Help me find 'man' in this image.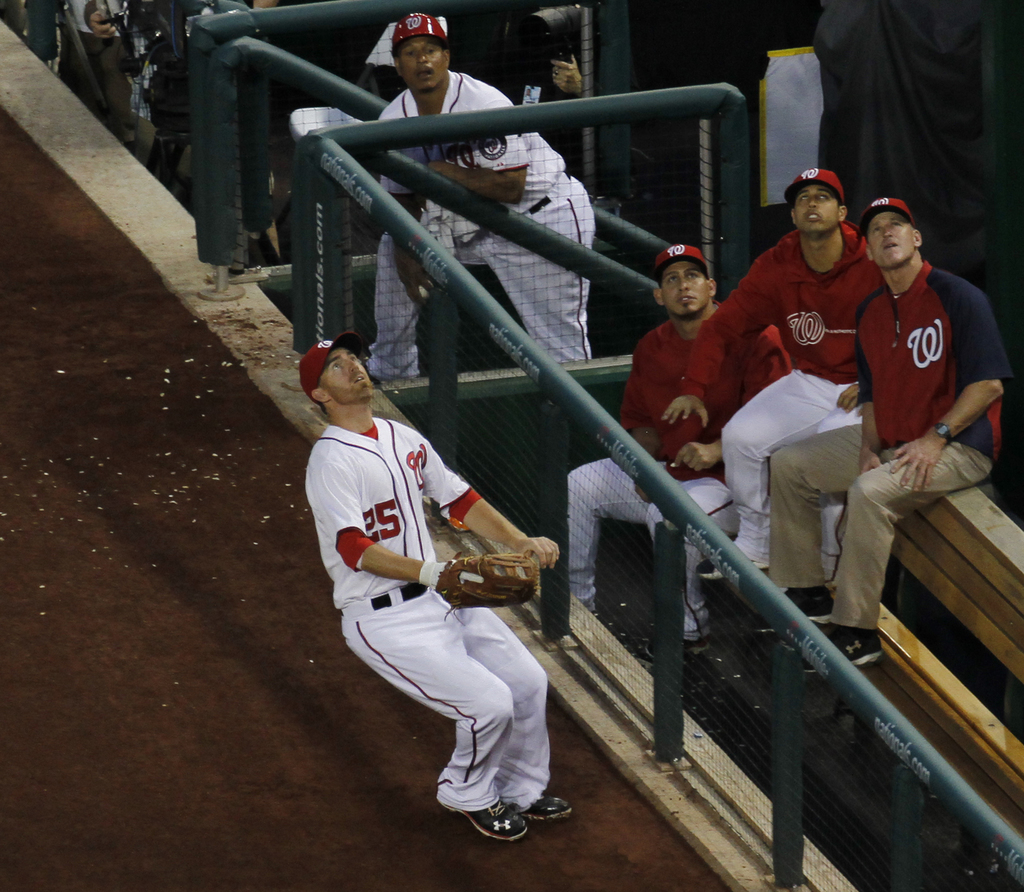
Found it: left=366, top=7, right=609, bottom=384.
